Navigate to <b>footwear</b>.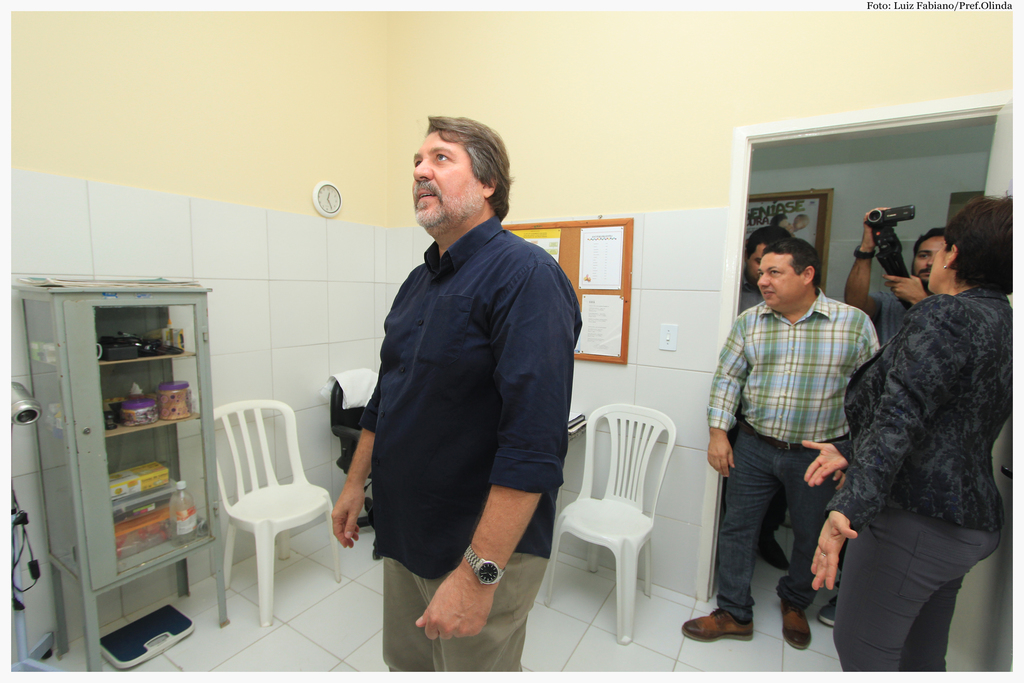
Navigation target: x1=819 y1=597 x2=834 y2=628.
